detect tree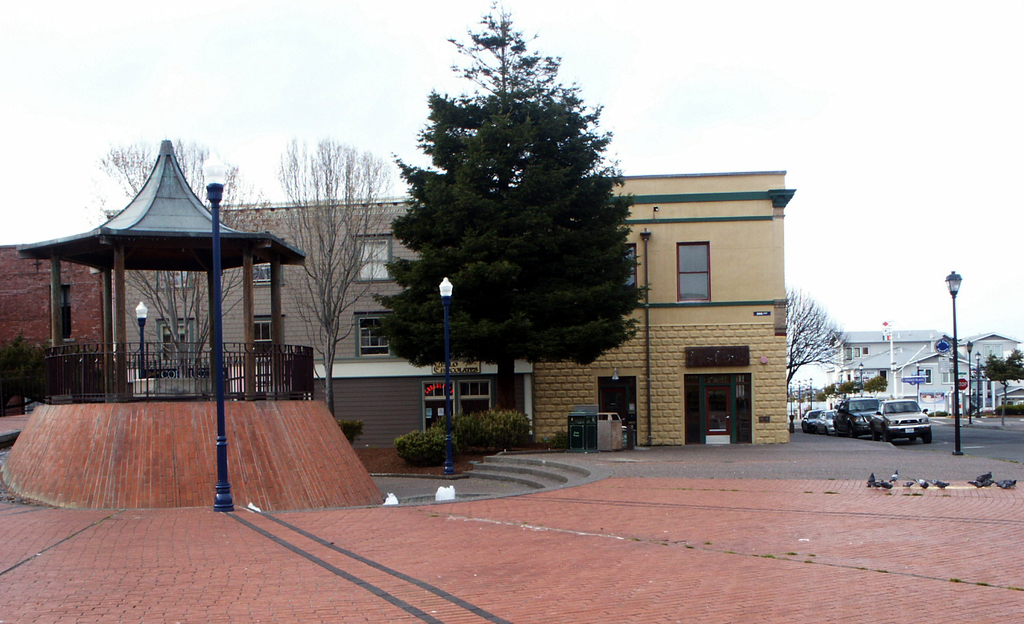
pyautogui.locateOnScreen(283, 130, 407, 414)
